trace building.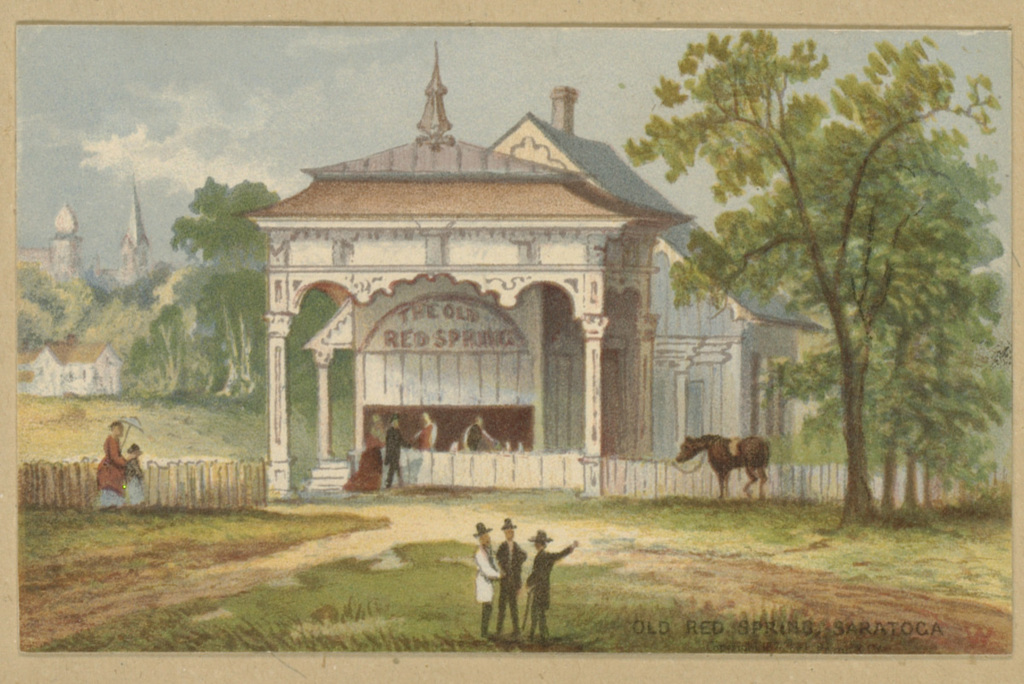
Traced to {"left": 488, "top": 81, "right": 828, "bottom": 471}.
